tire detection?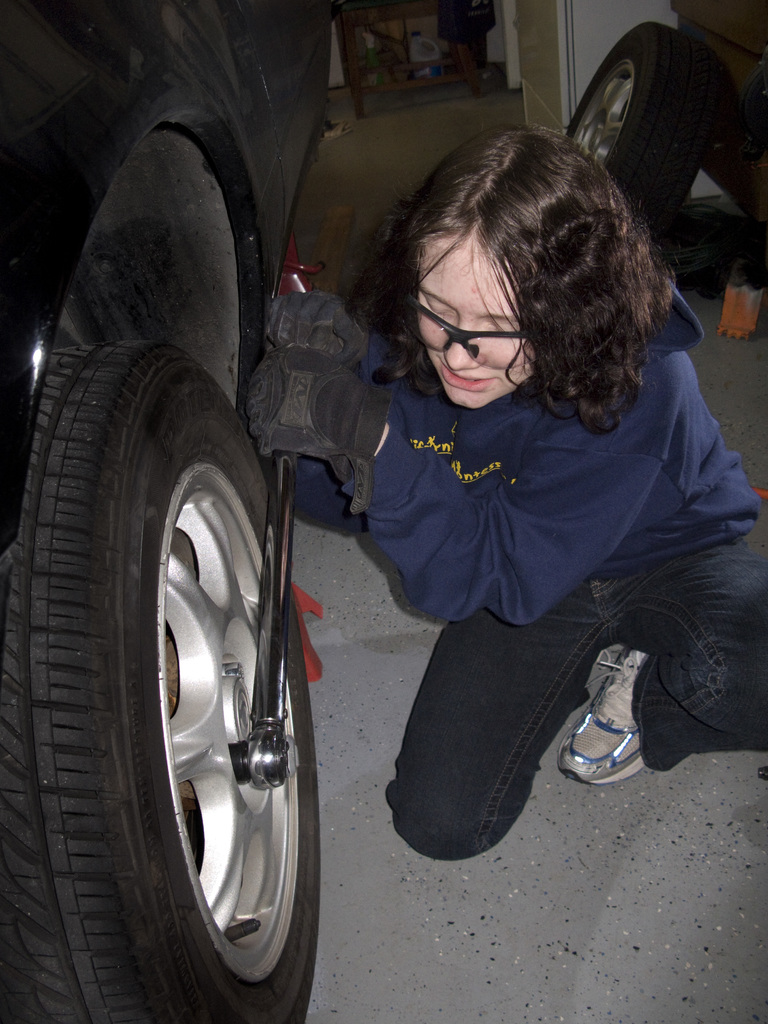
(566,22,709,225)
